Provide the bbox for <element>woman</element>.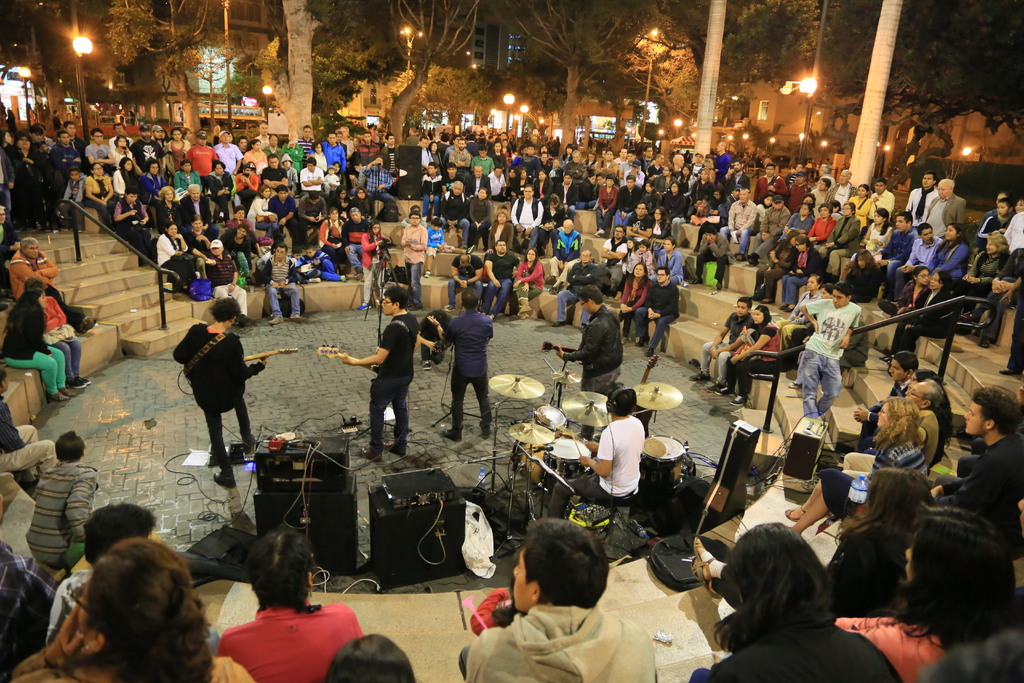
pyautogui.locateOnScreen(173, 156, 199, 192).
